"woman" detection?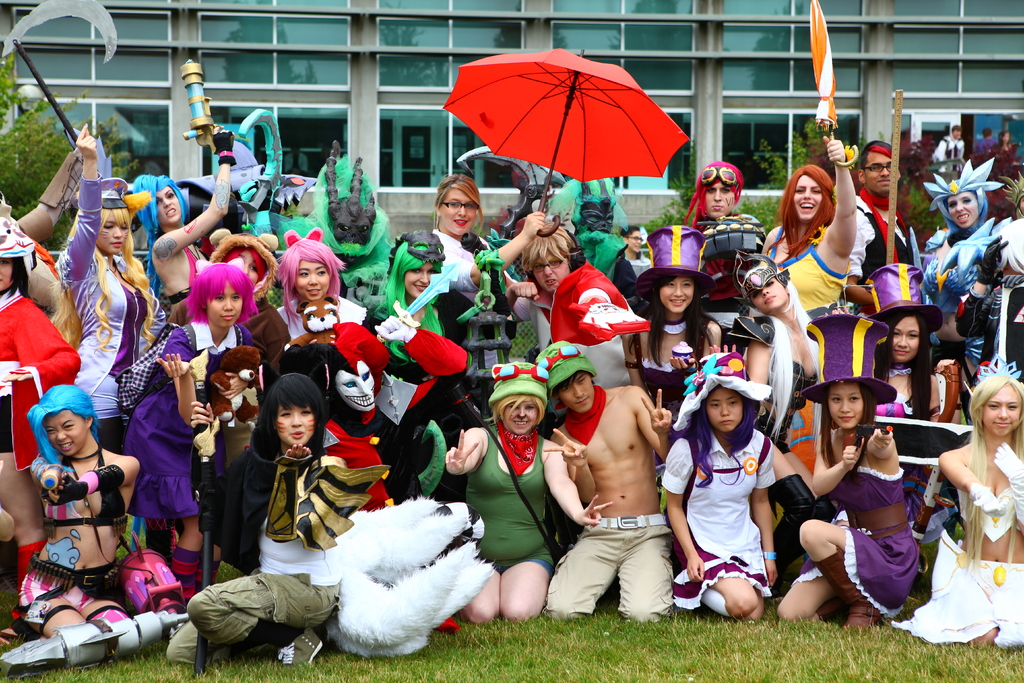
bbox(777, 108, 865, 358)
